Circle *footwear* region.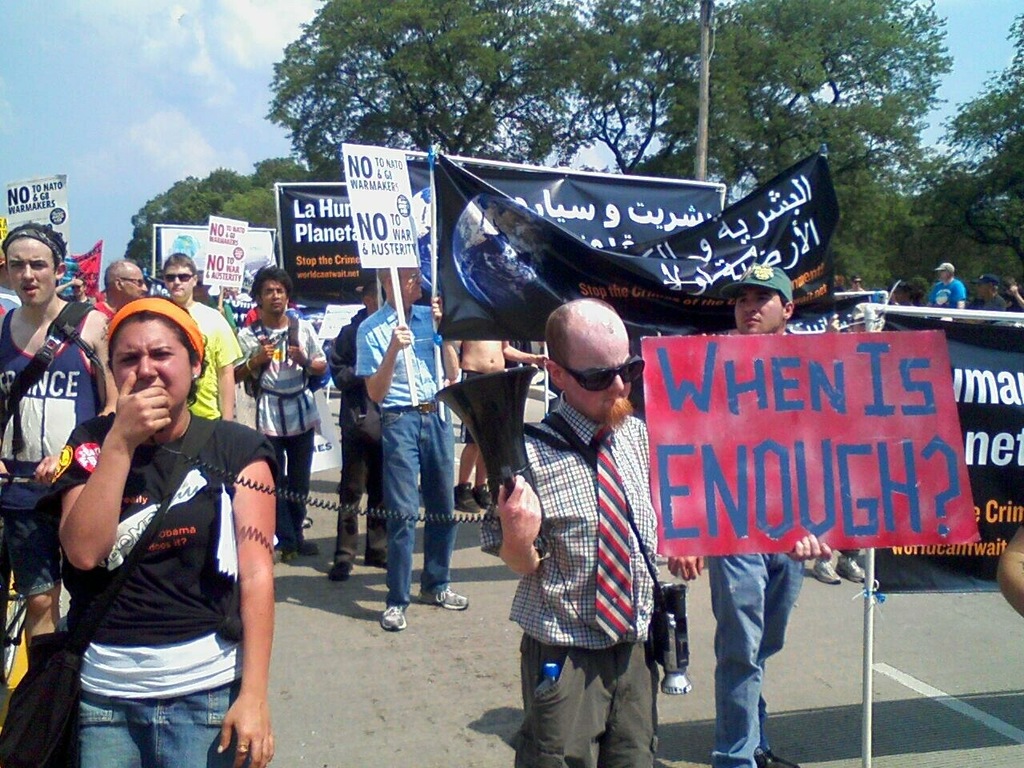
Region: detection(326, 561, 353, 582).
